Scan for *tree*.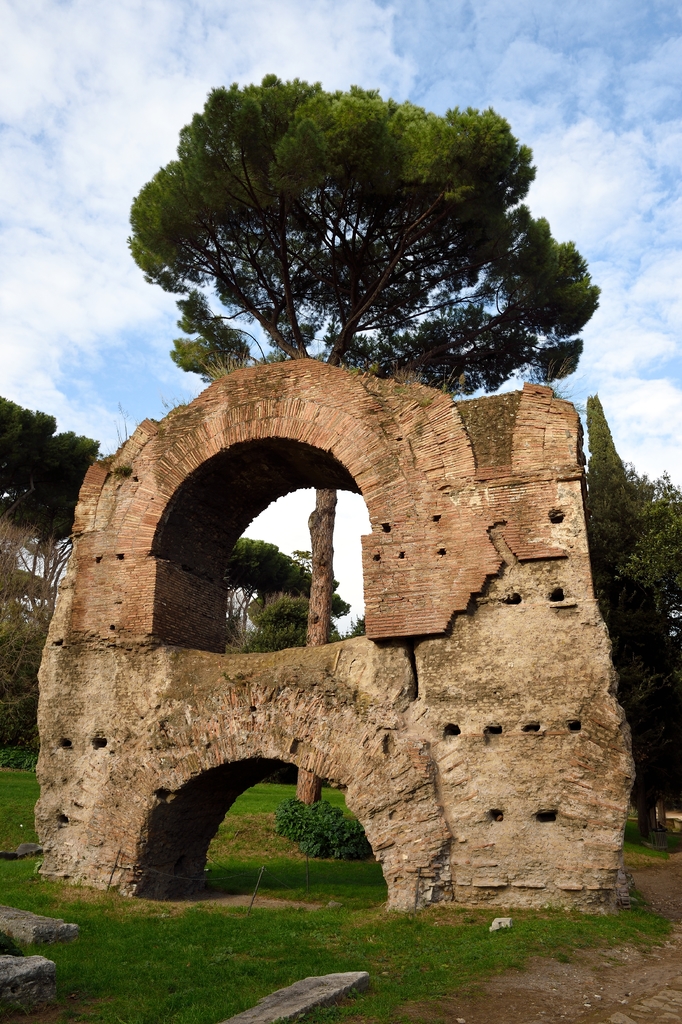
Scan result: [x1=227, y1=536, x2=313, y2=653].
